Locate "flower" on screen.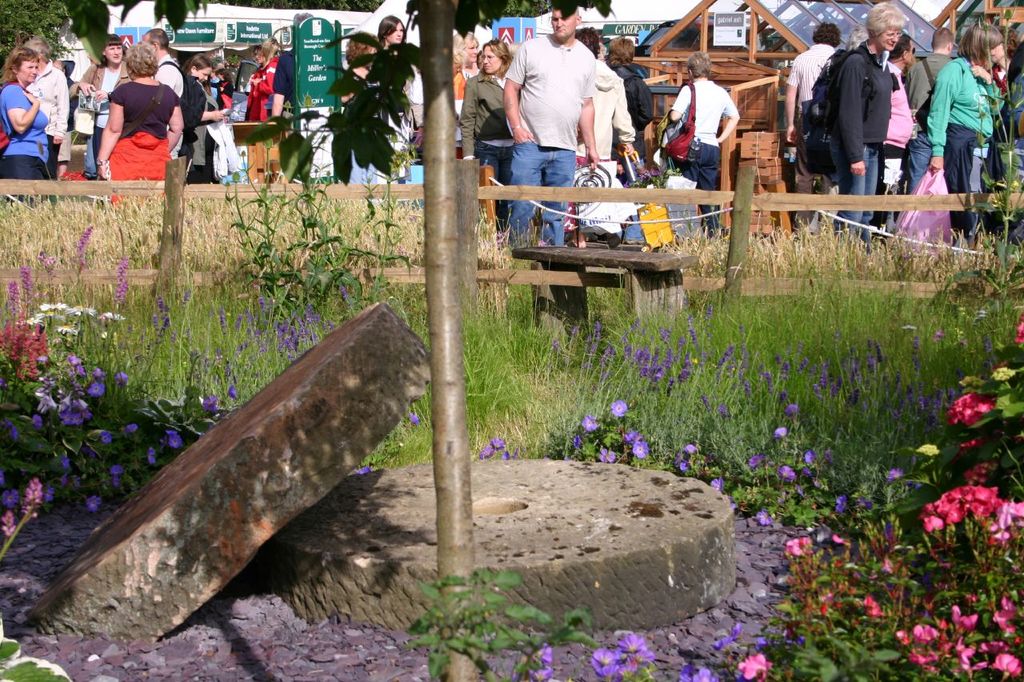
On screen at (x1=52, y1=321, x2=77, y2=335).
